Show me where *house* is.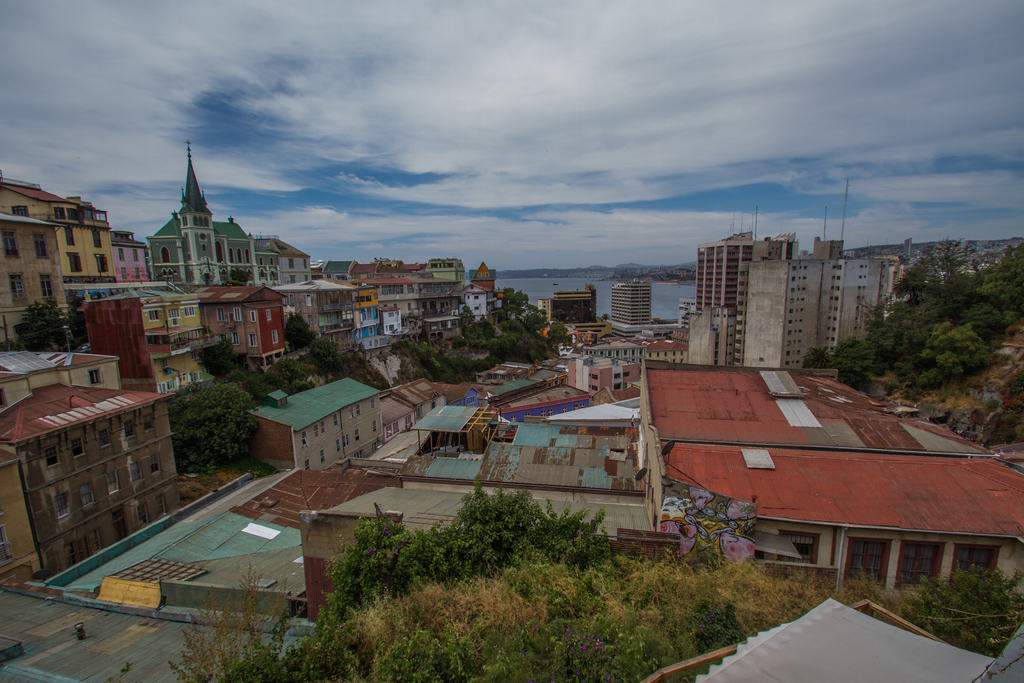
*house* is at <bbox>181, 279, 290, 372</bbox>.
